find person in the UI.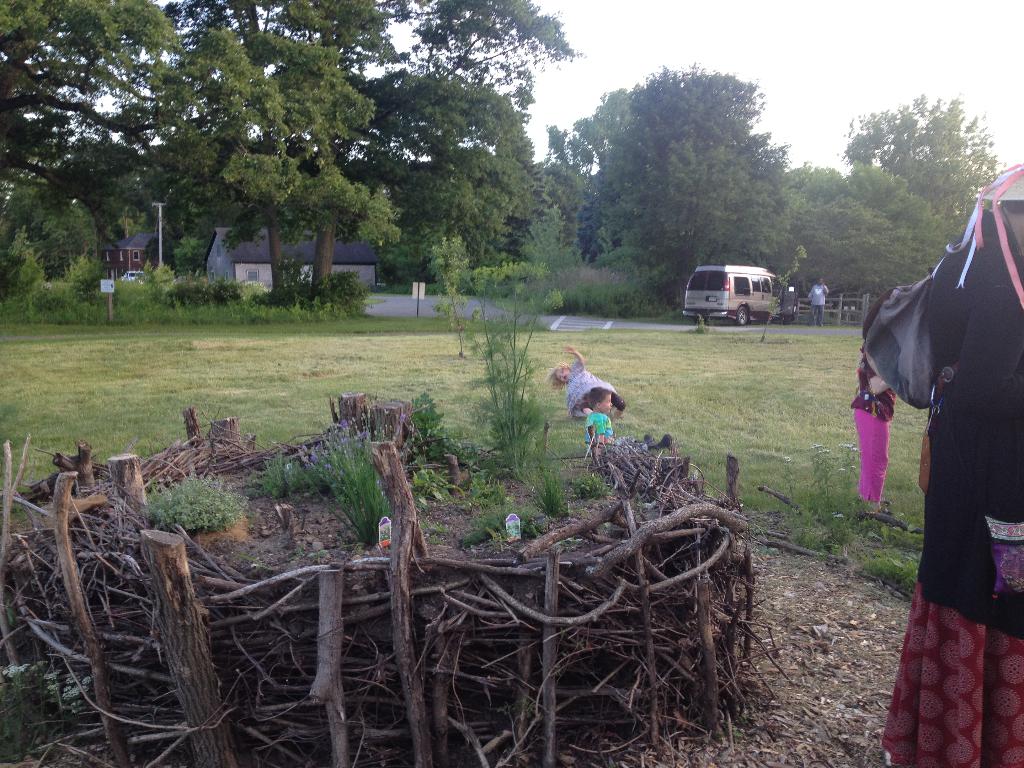
UI element at select_region(589, 387, 615, 461).
